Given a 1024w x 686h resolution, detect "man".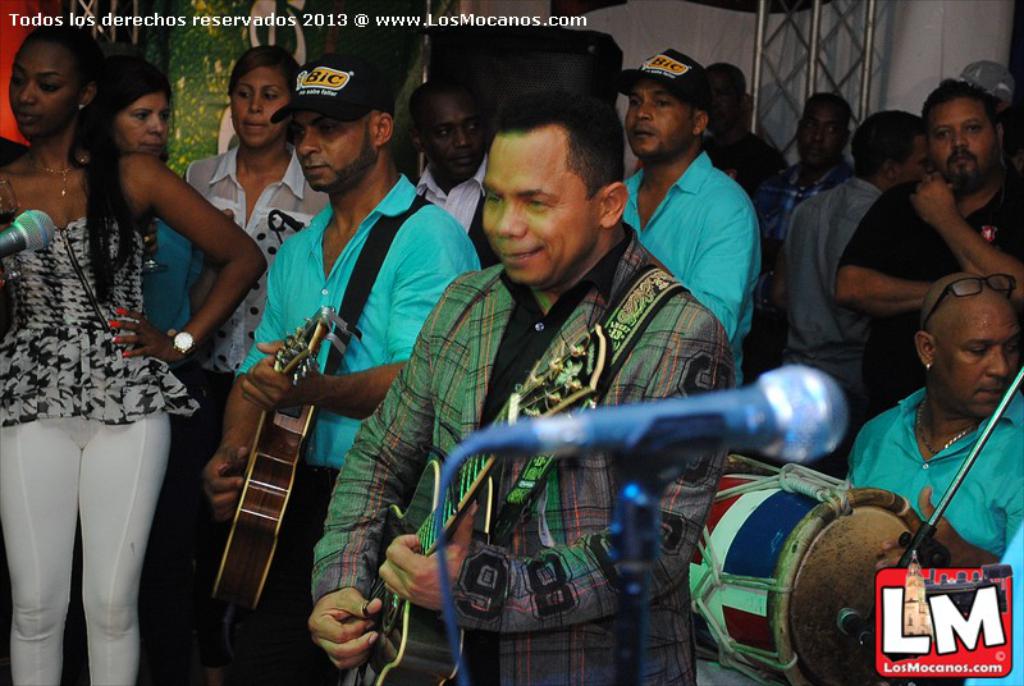
<box>326,74,803,680</box>.
